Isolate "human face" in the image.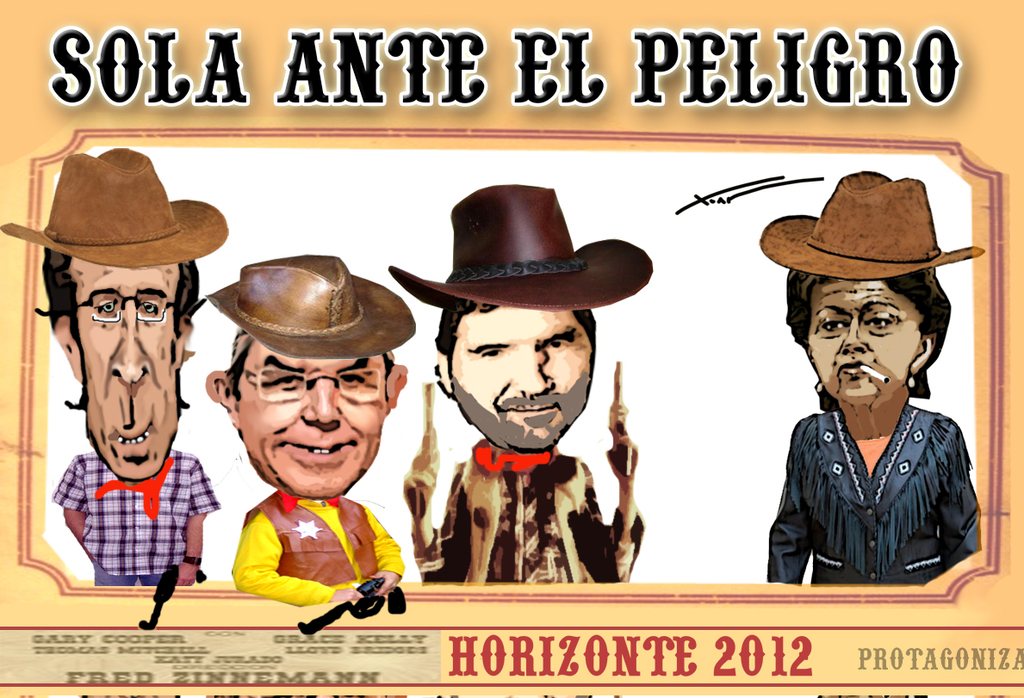
Isolated region: (left=448, top=306, right=590, bottom=454).
